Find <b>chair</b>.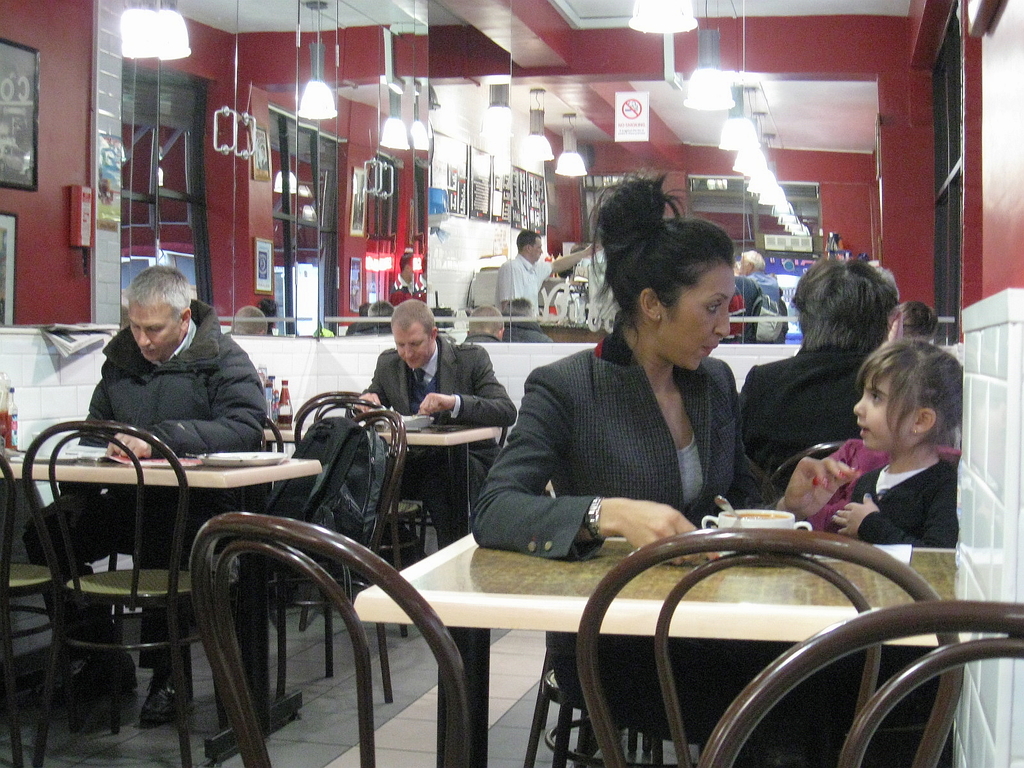
box(689, 602, 1023, 767).
